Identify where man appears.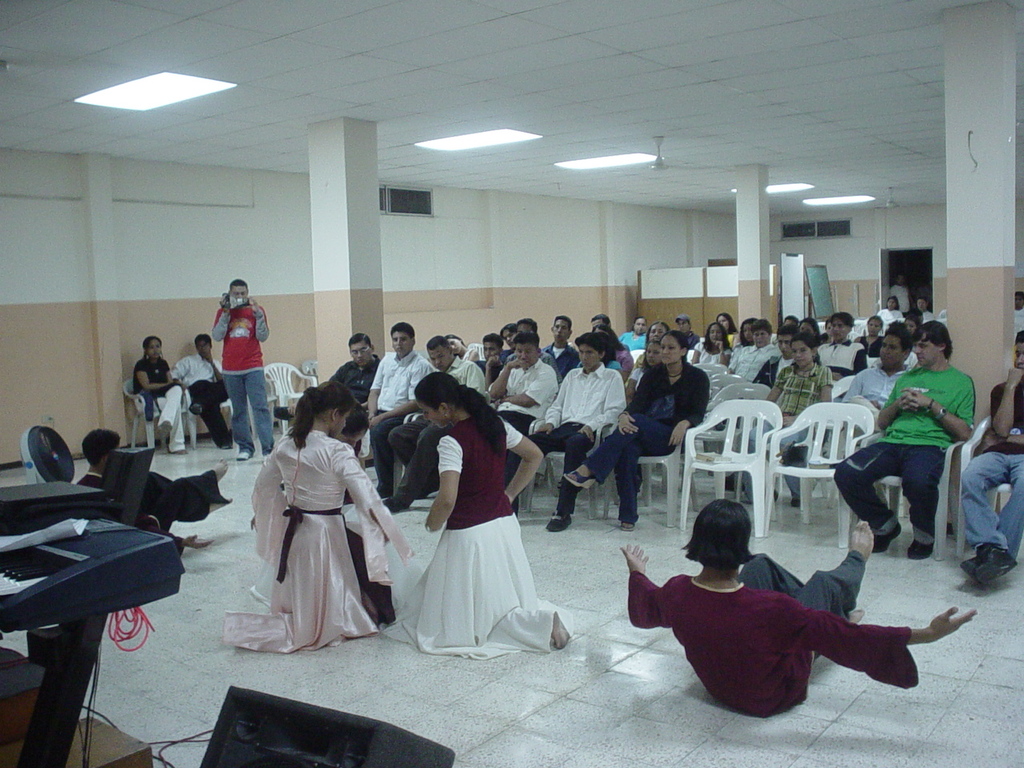
Appears at detection(957, 330, 1023, 584).
